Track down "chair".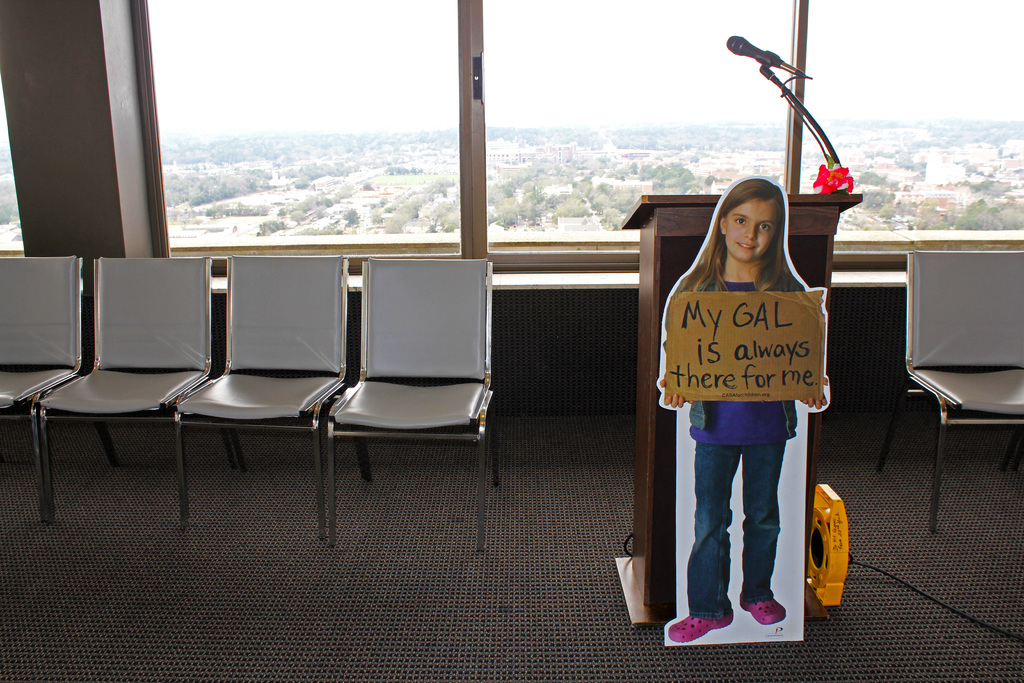
Tracked to bbox(305, 267, 492, 497).
